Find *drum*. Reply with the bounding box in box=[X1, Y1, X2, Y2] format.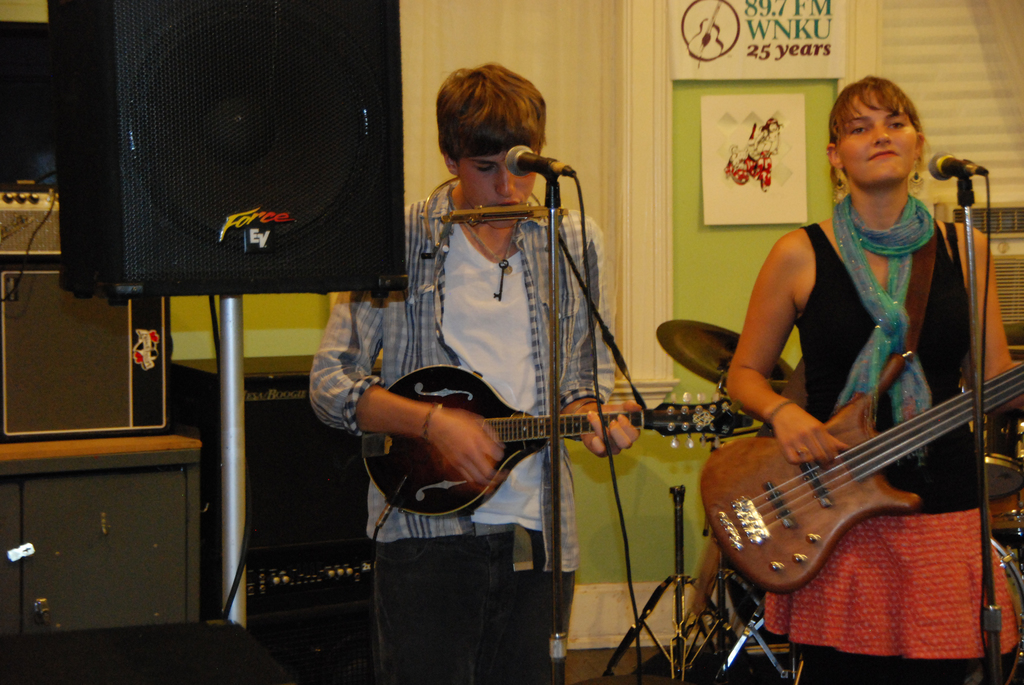
box=[964, 374, 1023, 500].
